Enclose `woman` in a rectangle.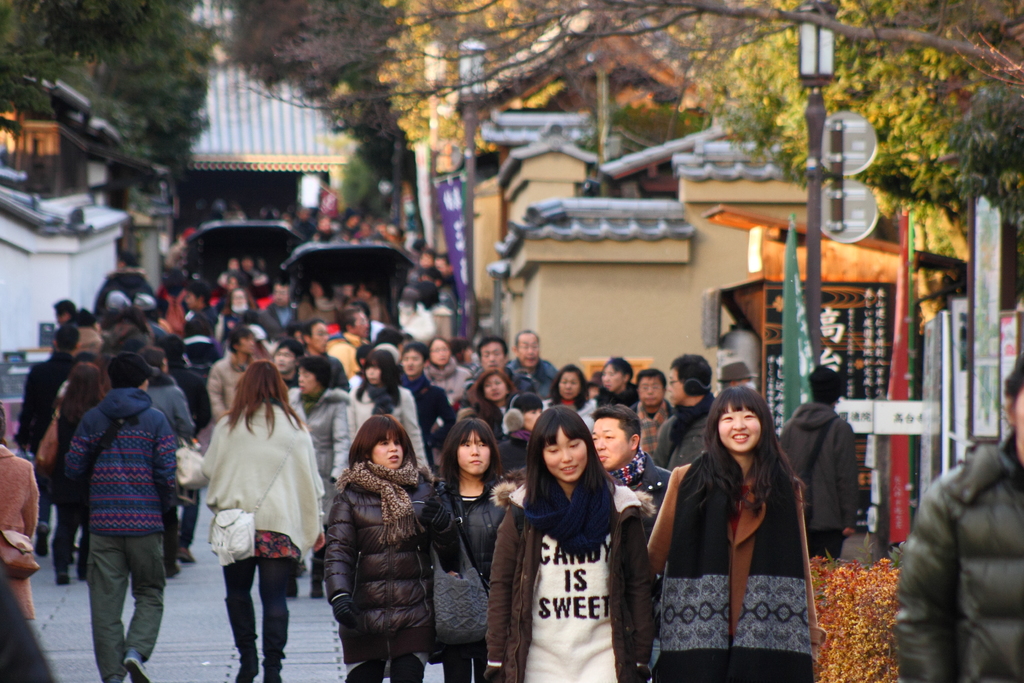
bbox(321, 405, 465, 682).
